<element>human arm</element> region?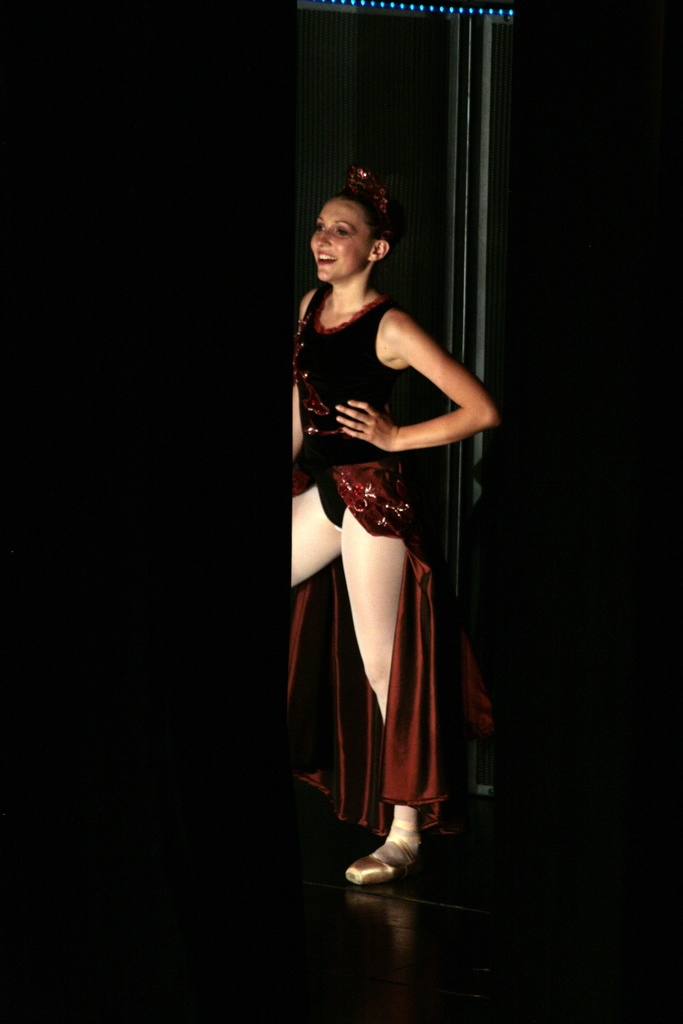
359/323/497/477
